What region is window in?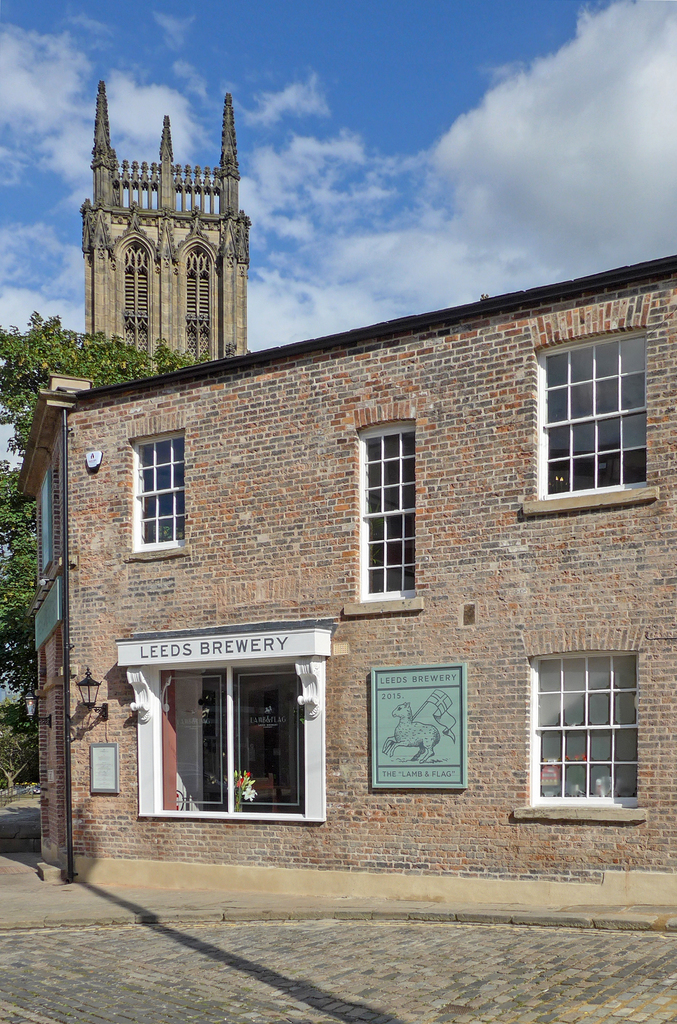
{"x1": 524, "y1": 621, "x2": 648, "y2": 819}.
